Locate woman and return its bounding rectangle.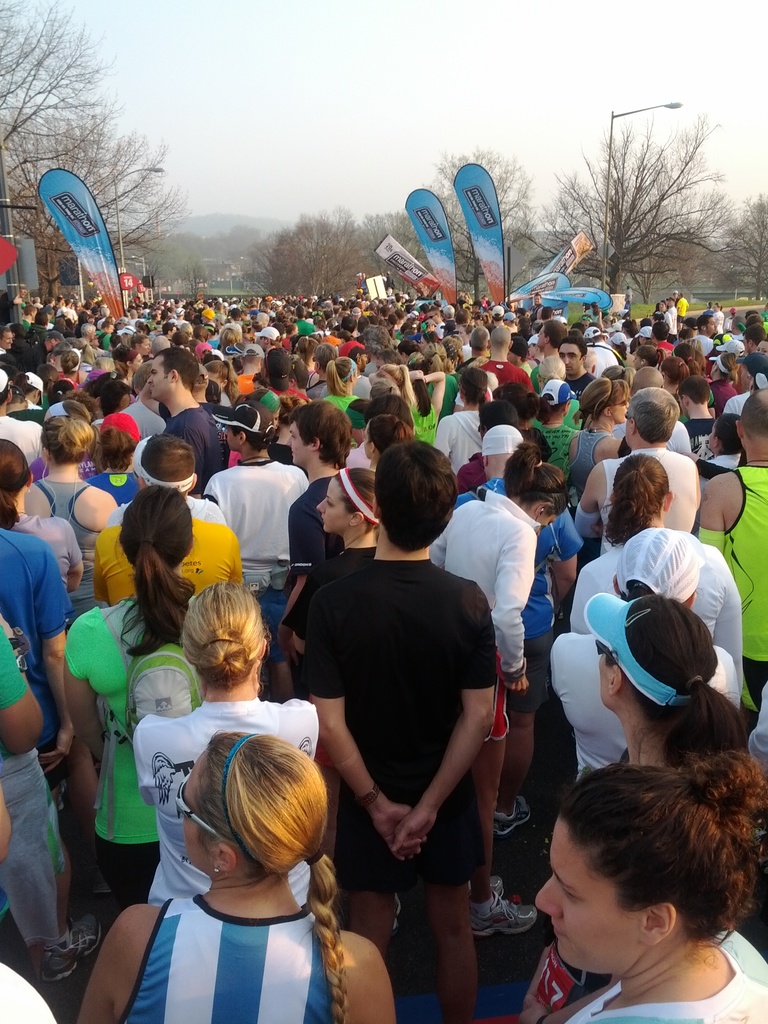
<bbox>323, 355, 367, 428</bbox>.
